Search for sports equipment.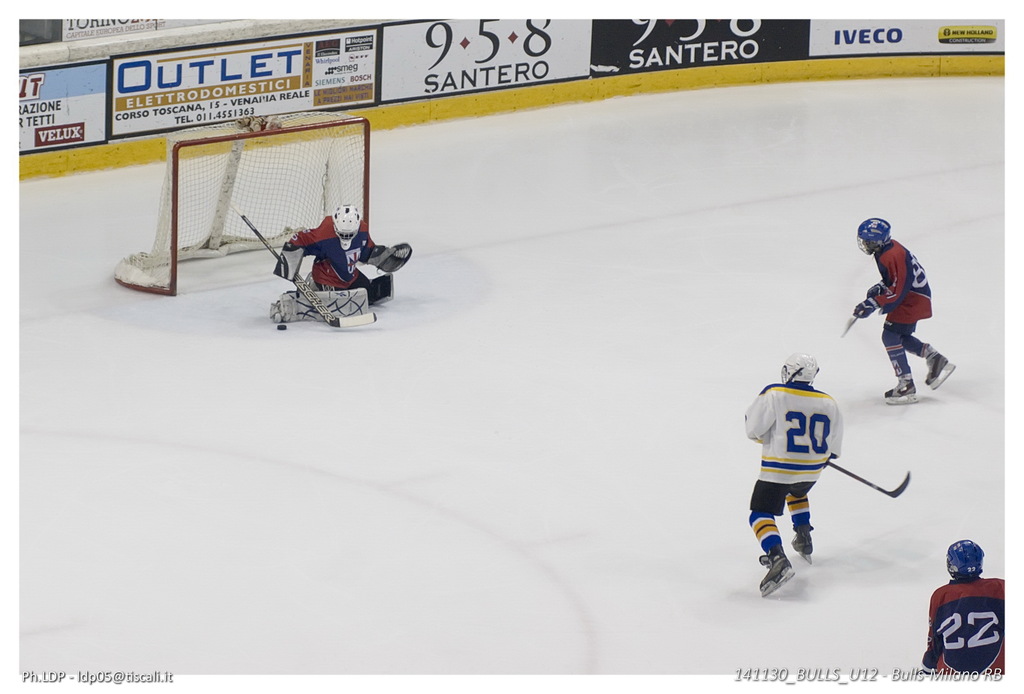
Found at x1=829, y1=461, x2=909, y2=497.
